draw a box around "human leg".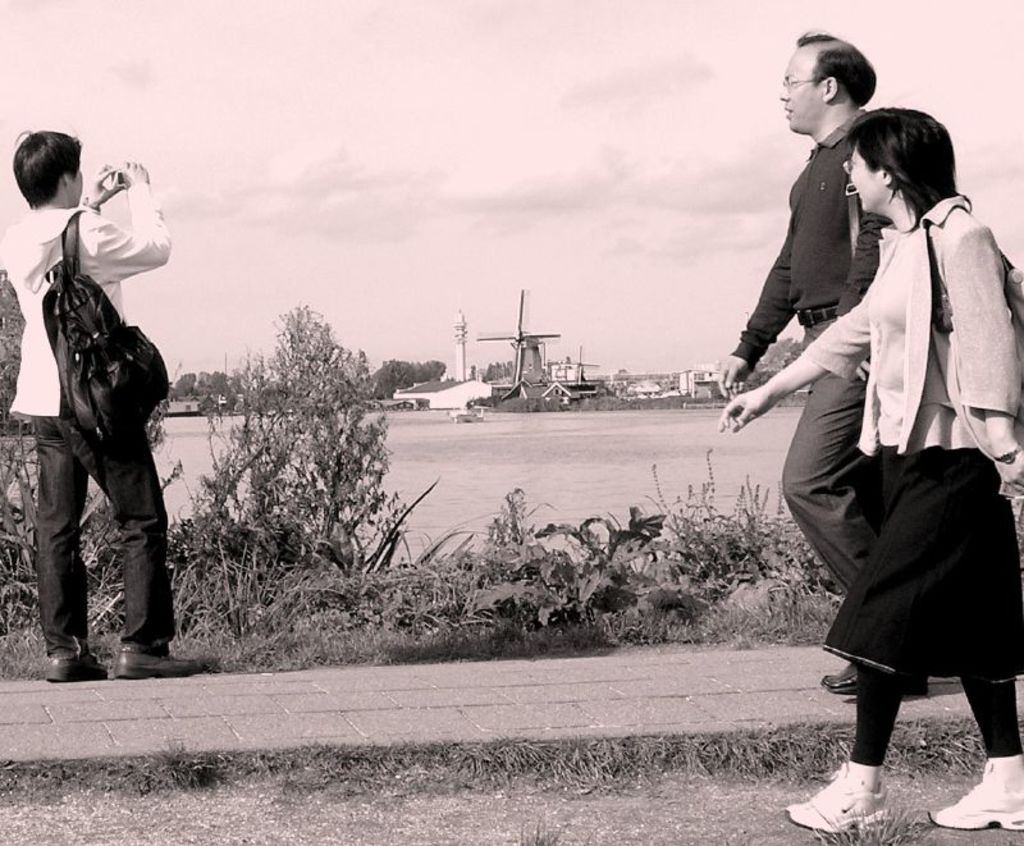
88/433/188/677.
